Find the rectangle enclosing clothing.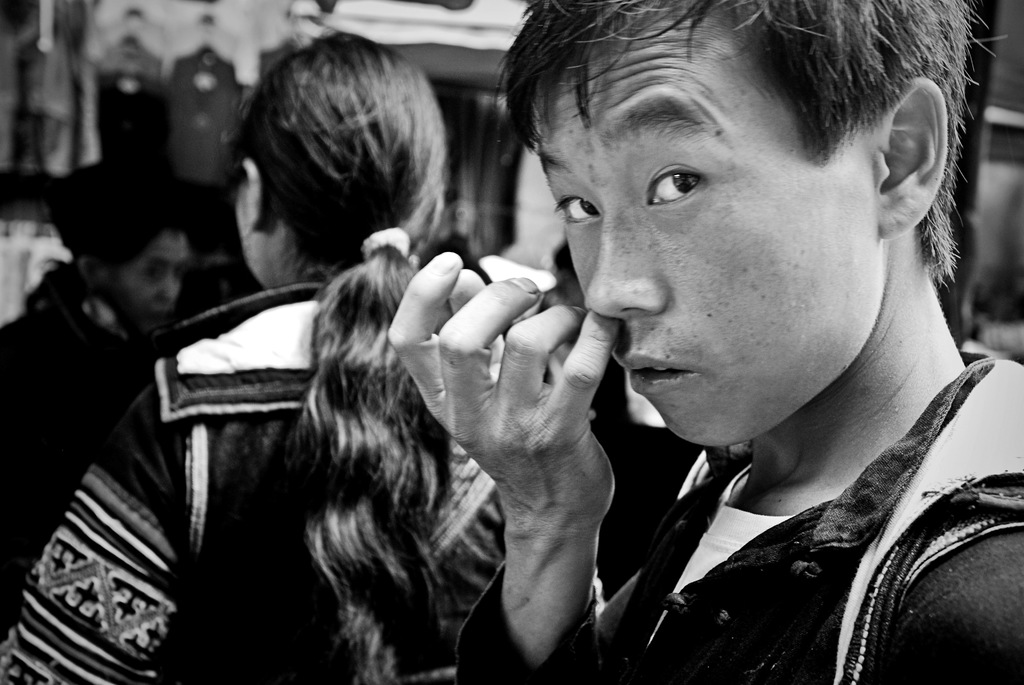
box(449, 340, 1023, 684).
